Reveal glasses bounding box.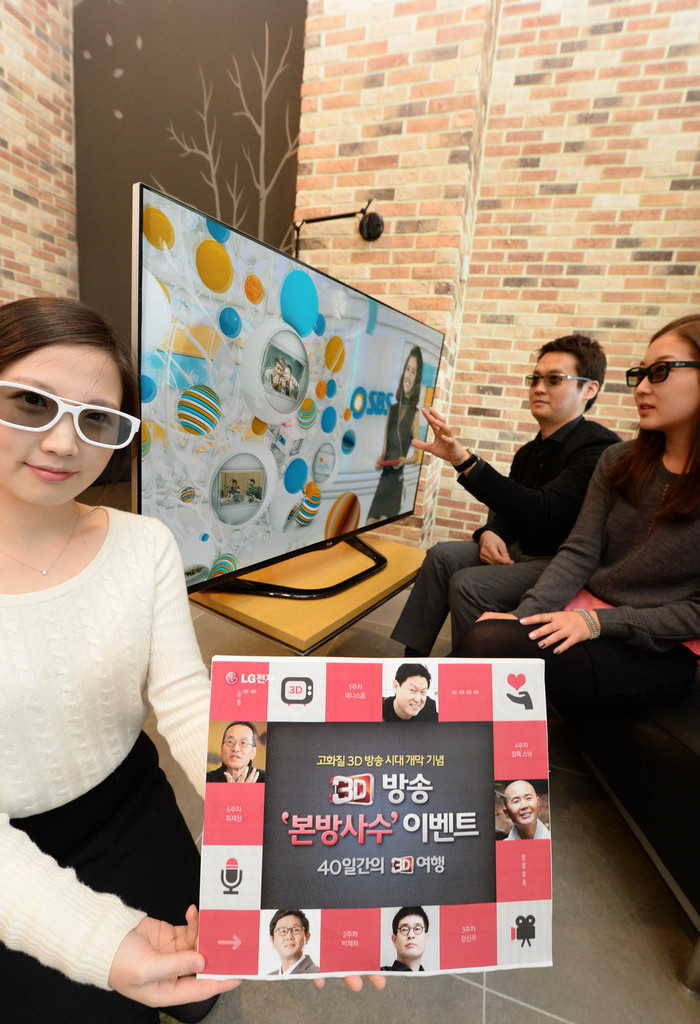
Revealed: left=221, top=739, right=255, bottom=749.
